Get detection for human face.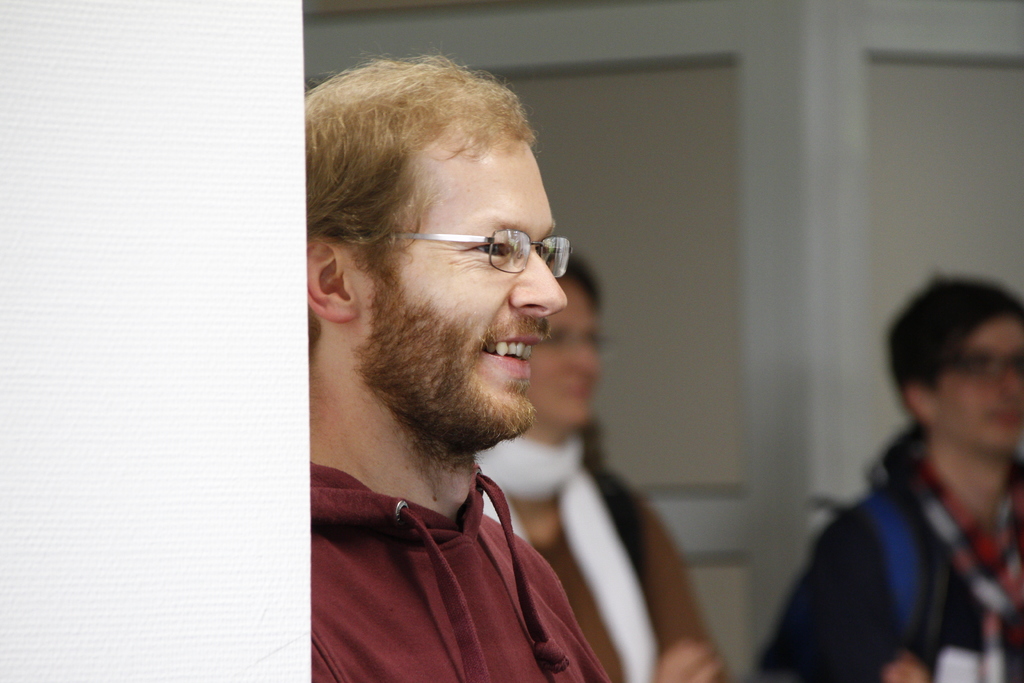
Detection: (x1=939, y1=309, x2=1023, y2=458).
